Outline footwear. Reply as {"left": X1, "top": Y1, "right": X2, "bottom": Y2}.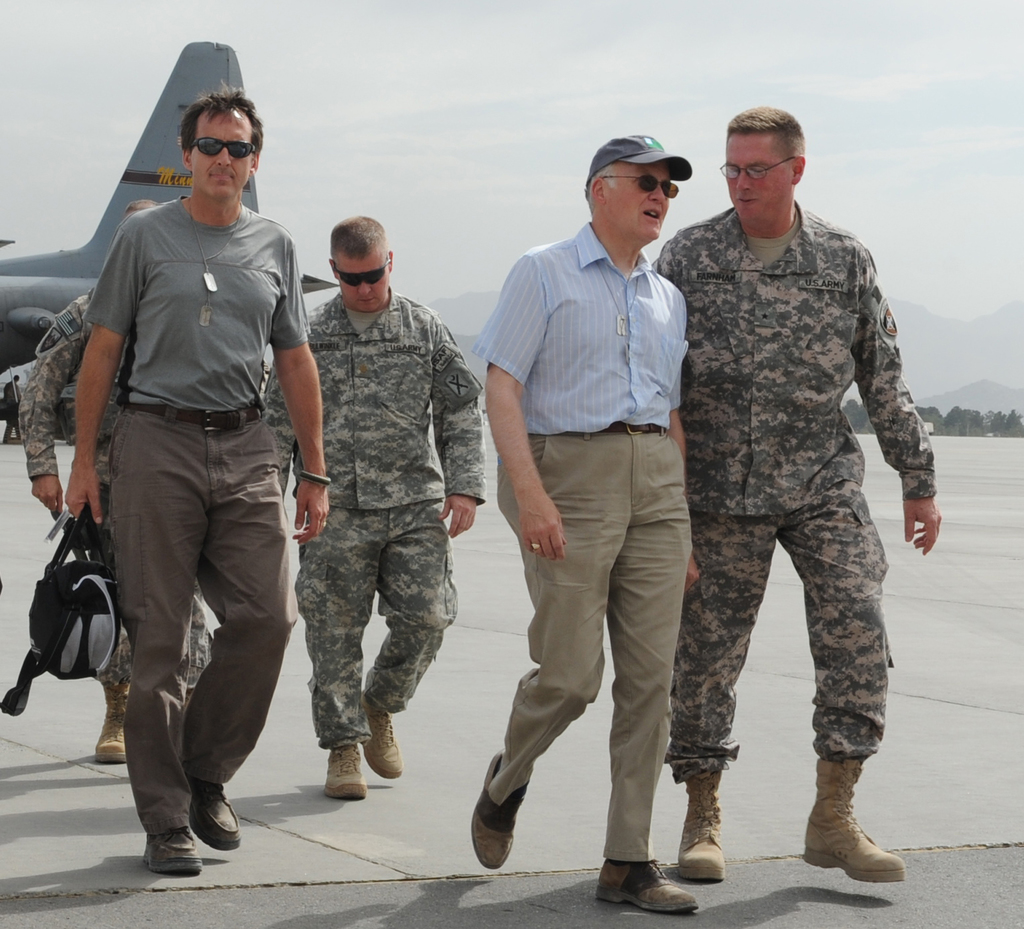
{"left": 814, "top": 792, "right": 905, "bottom": 897}.
